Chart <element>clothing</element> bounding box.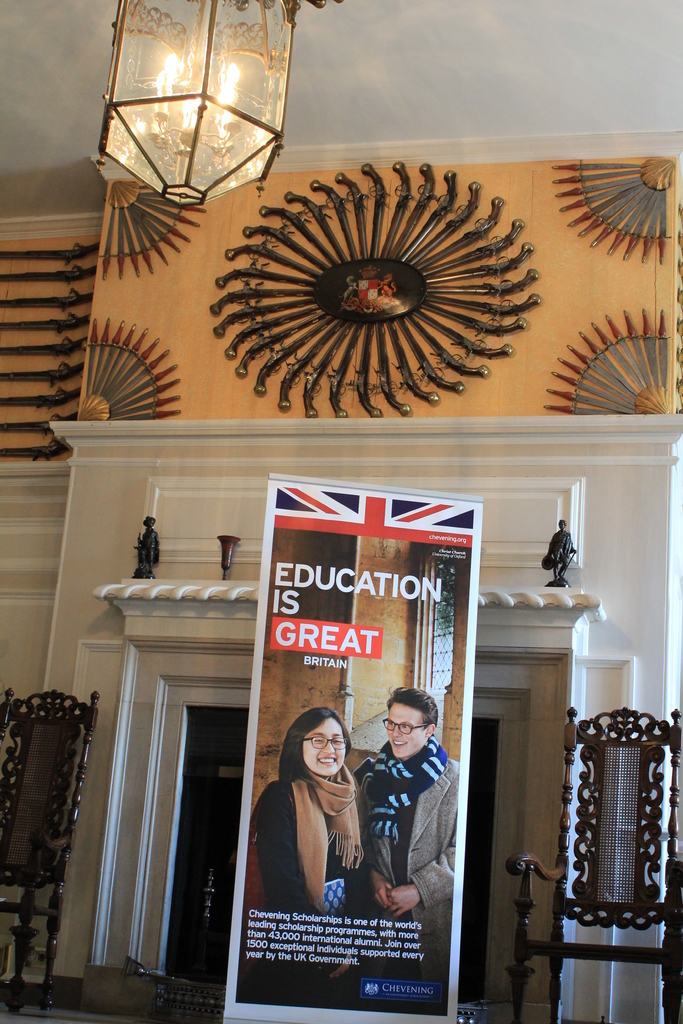
Charted: 336 741 457 956.
